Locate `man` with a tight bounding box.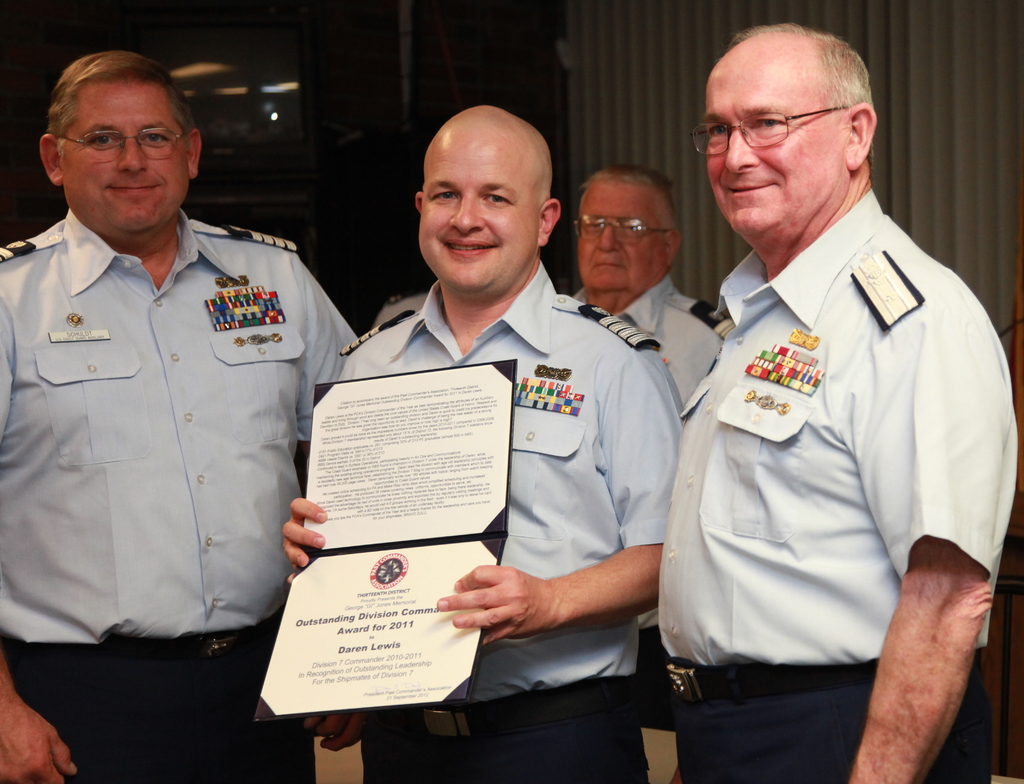
left=282, top=103, right=684, bottom=783.
